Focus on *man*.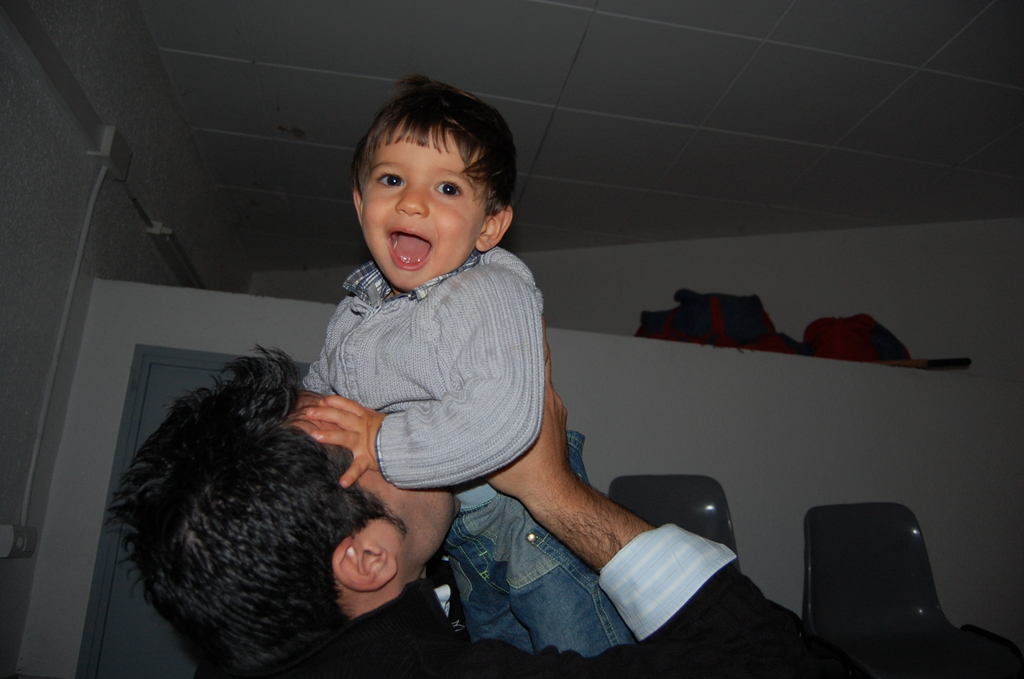
Focused at {"left": 107, "top": 316, "right": 808, "bottom": 678}.
